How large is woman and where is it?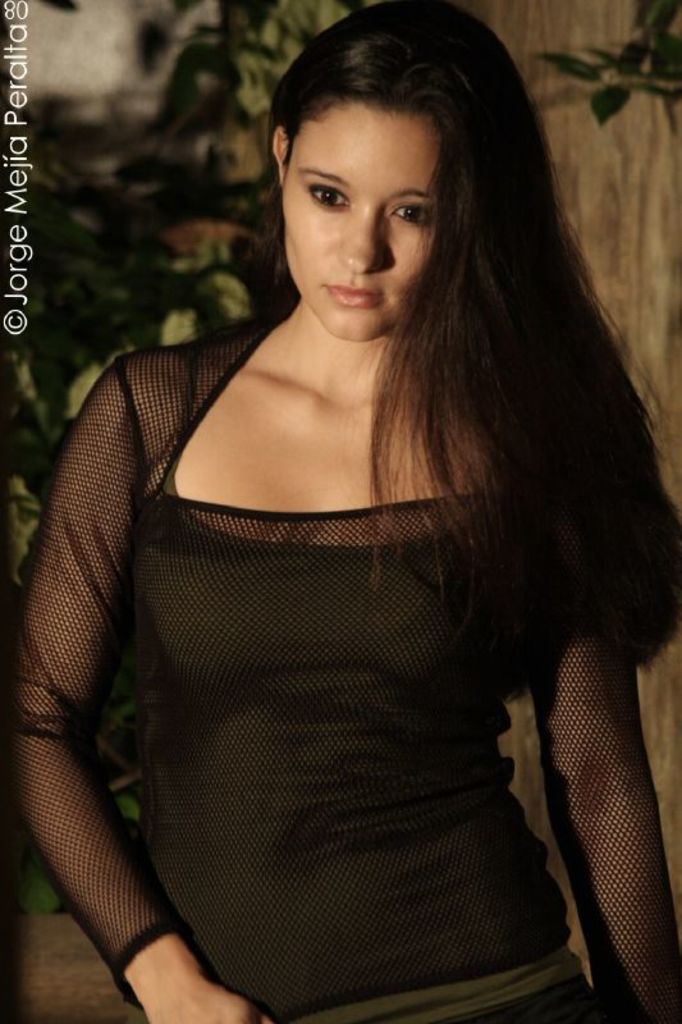
Bounding box: 0/20/647/1023.
